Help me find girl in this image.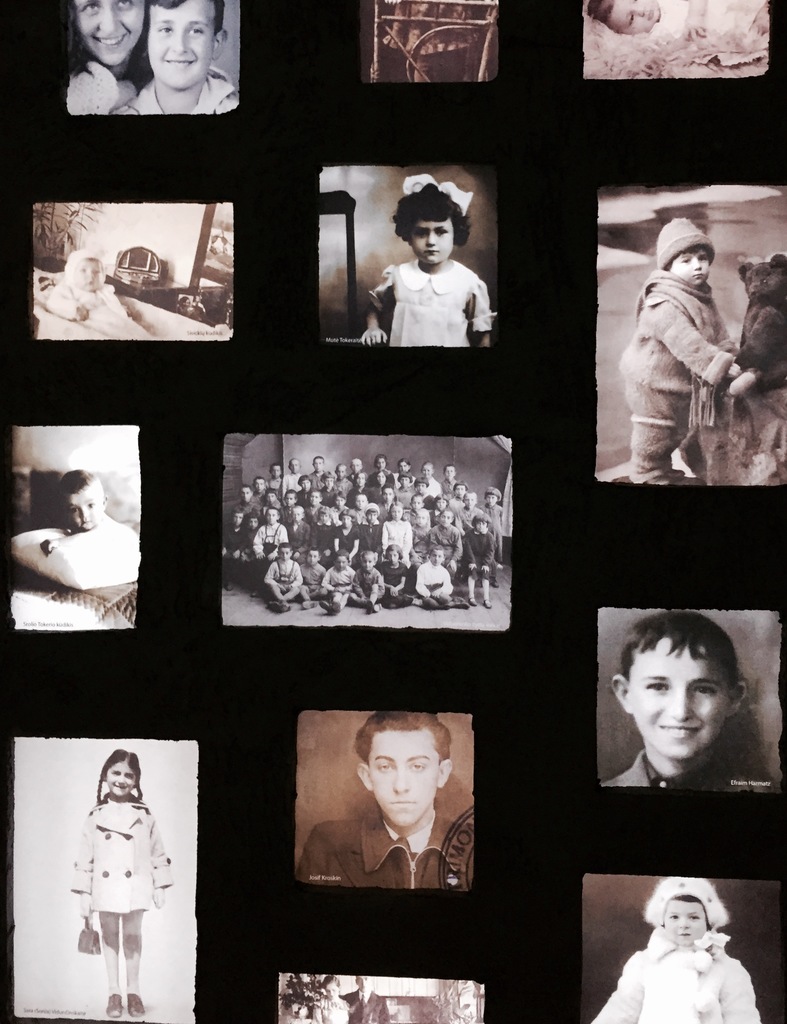
Found it: 380/501/412/566.
